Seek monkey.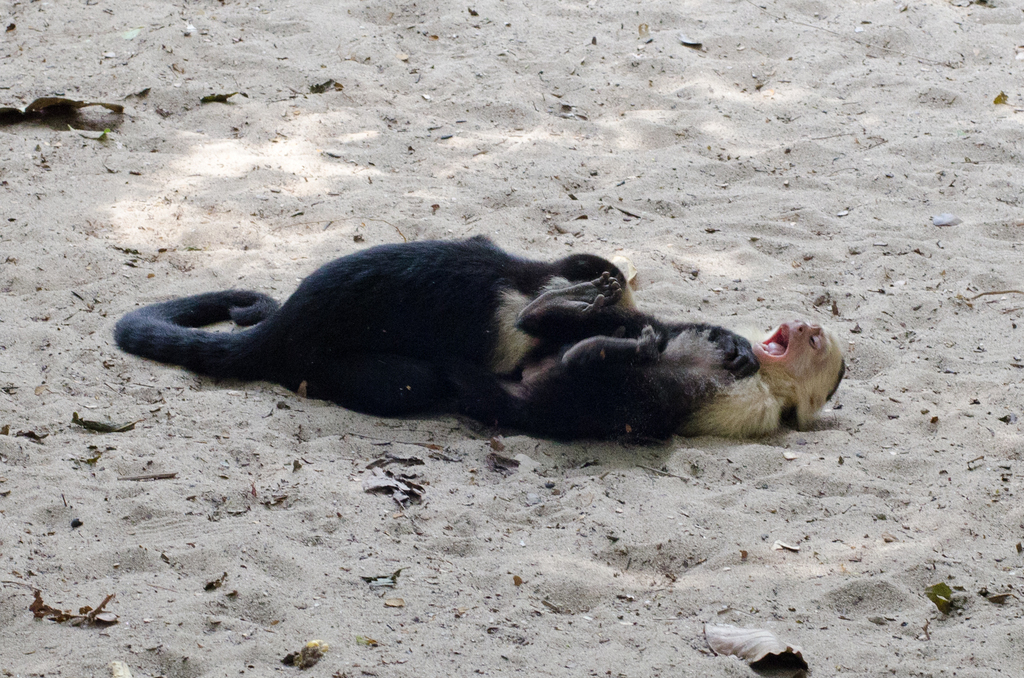
[480,302,842,447].
